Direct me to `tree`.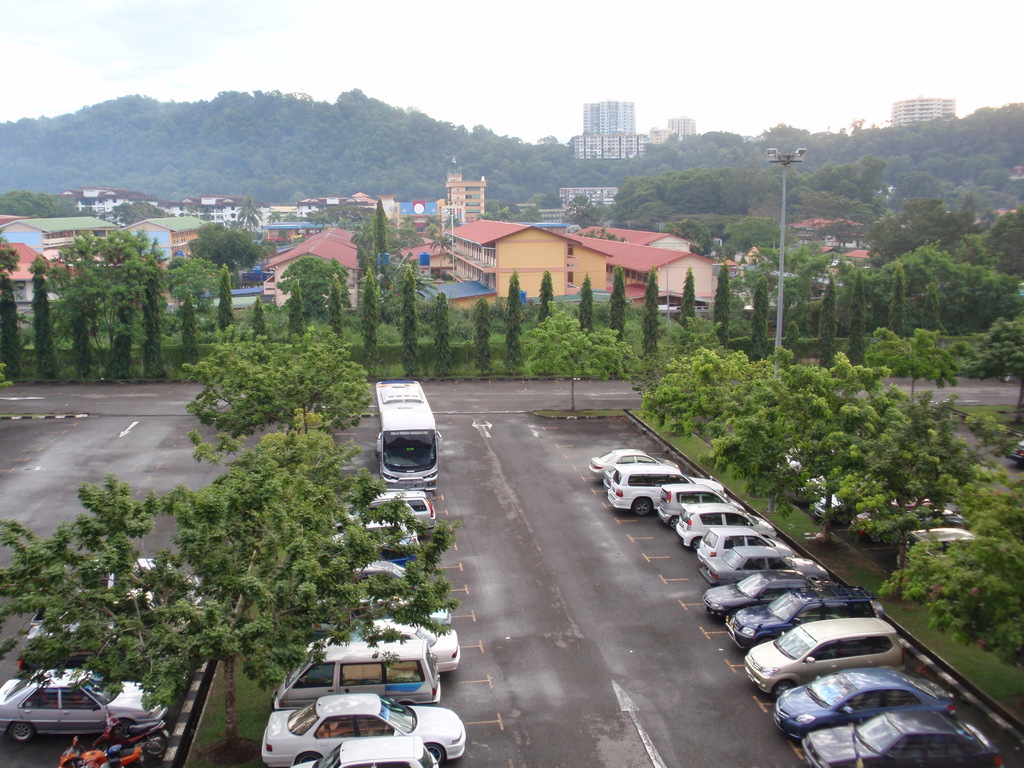
Direction: {"left": 351, "top": 221, "right": 376, "bottom": 271}.
